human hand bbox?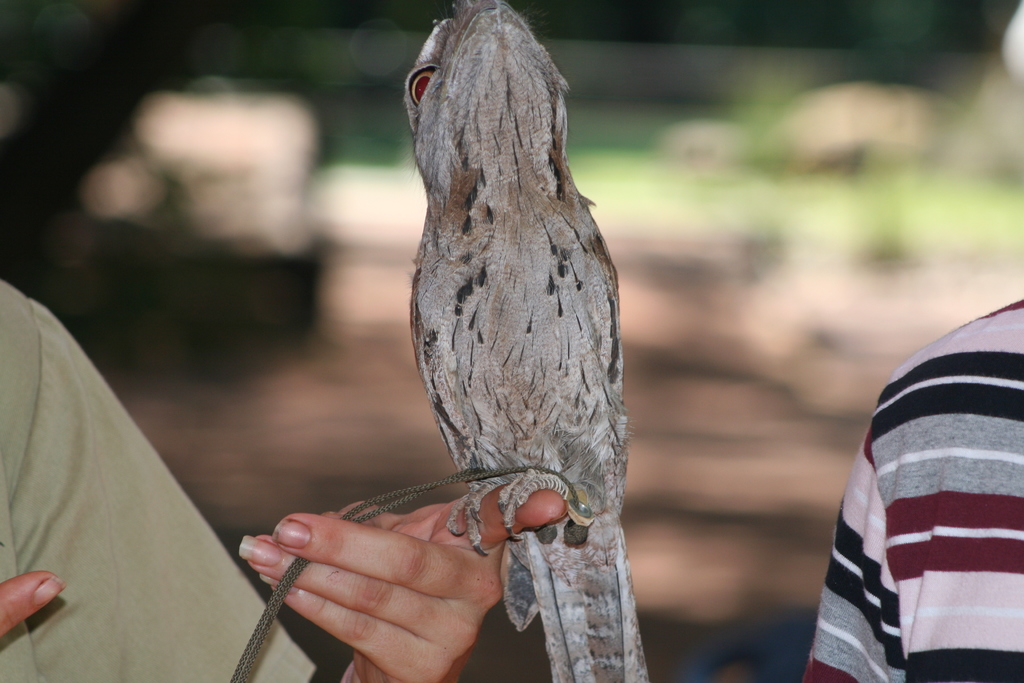
box(266, 495, 517, 676)
